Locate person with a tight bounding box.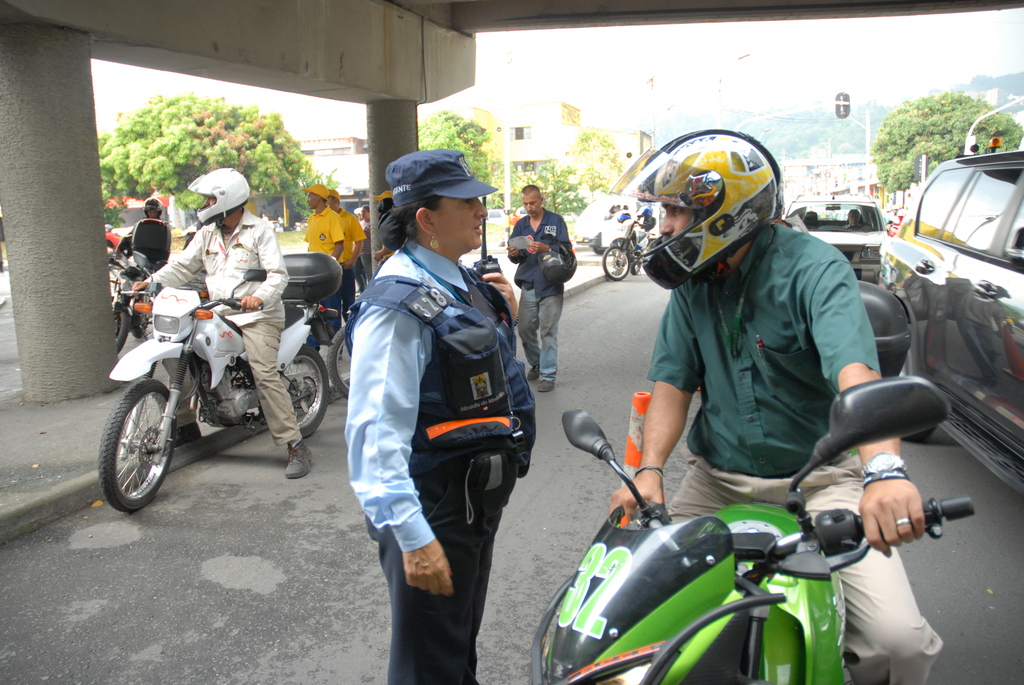
[left=109, top=197, right=175, bottom=326].
